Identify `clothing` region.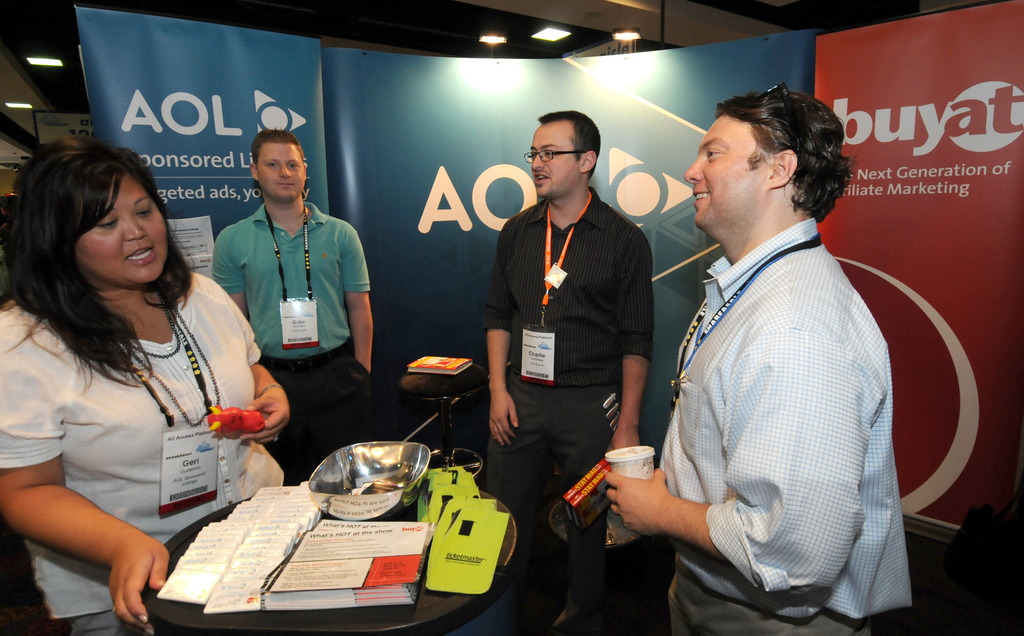
Region: [214,200,371,482].
